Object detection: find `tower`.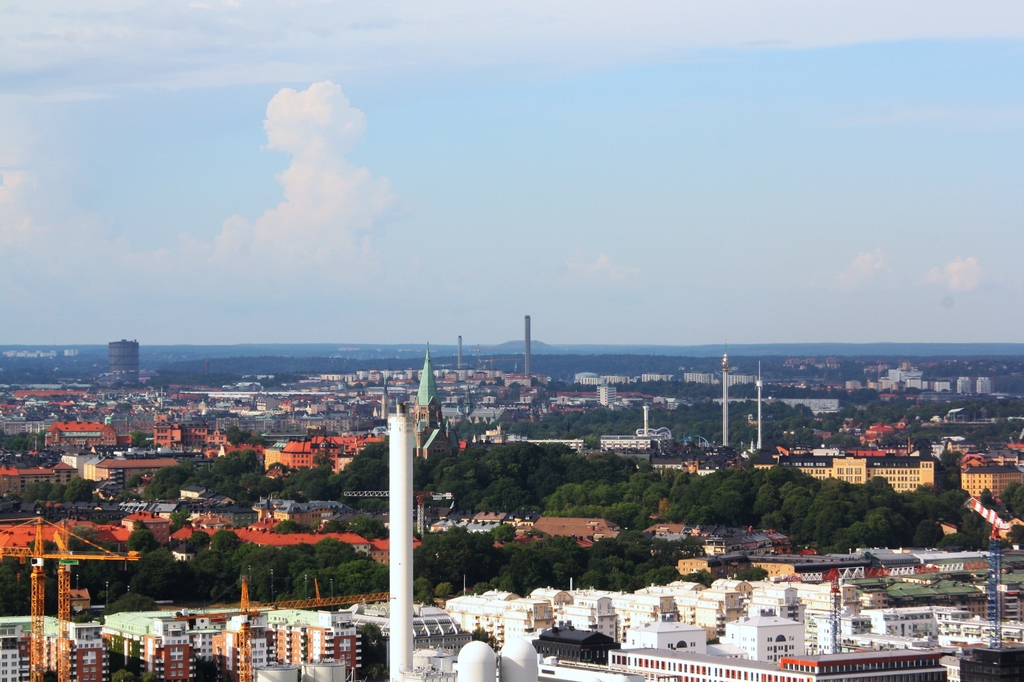
detection(350, 387, 449, 629).
